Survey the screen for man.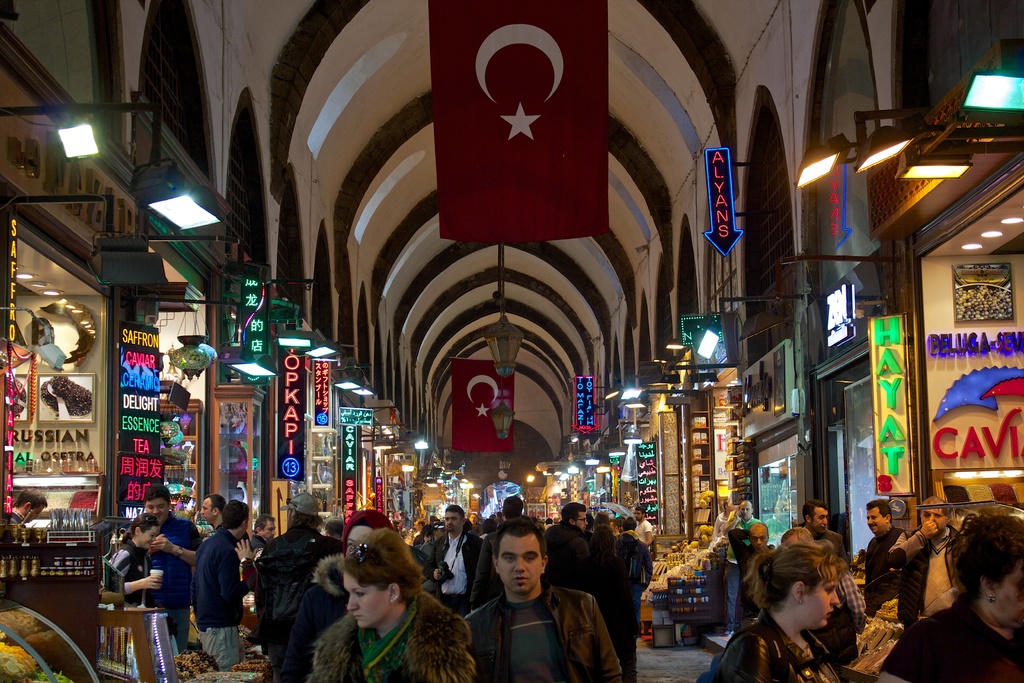
Survey found: detection(876, 492, 979, 638).
